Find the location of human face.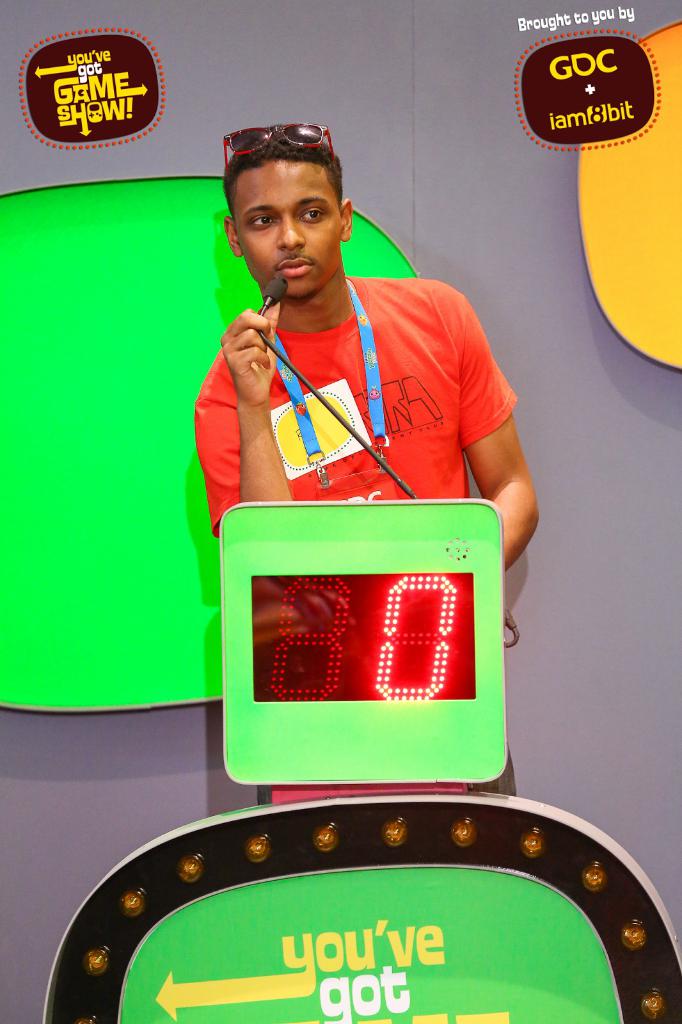
Location: box=[229, 156, 341, 297].
